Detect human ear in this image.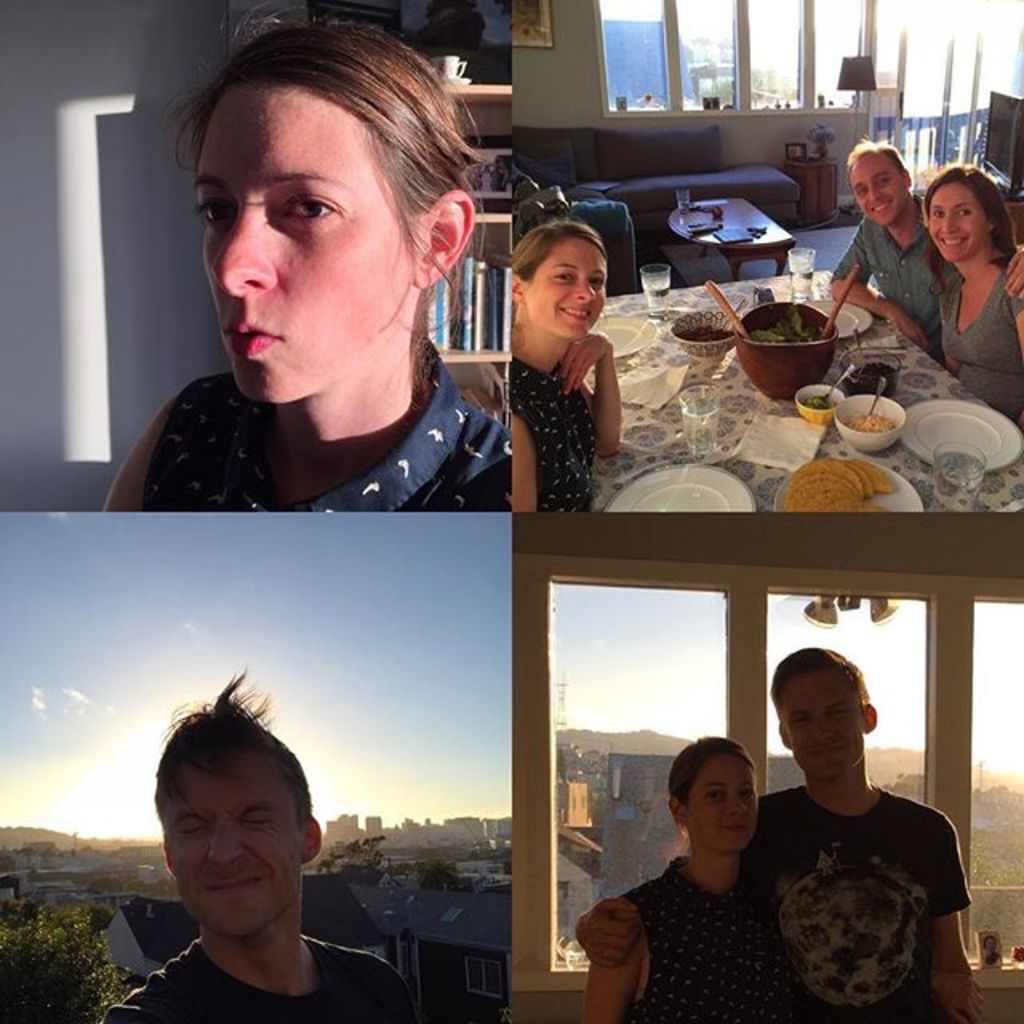
Detection: <box>986,218,1000,232</box>.
